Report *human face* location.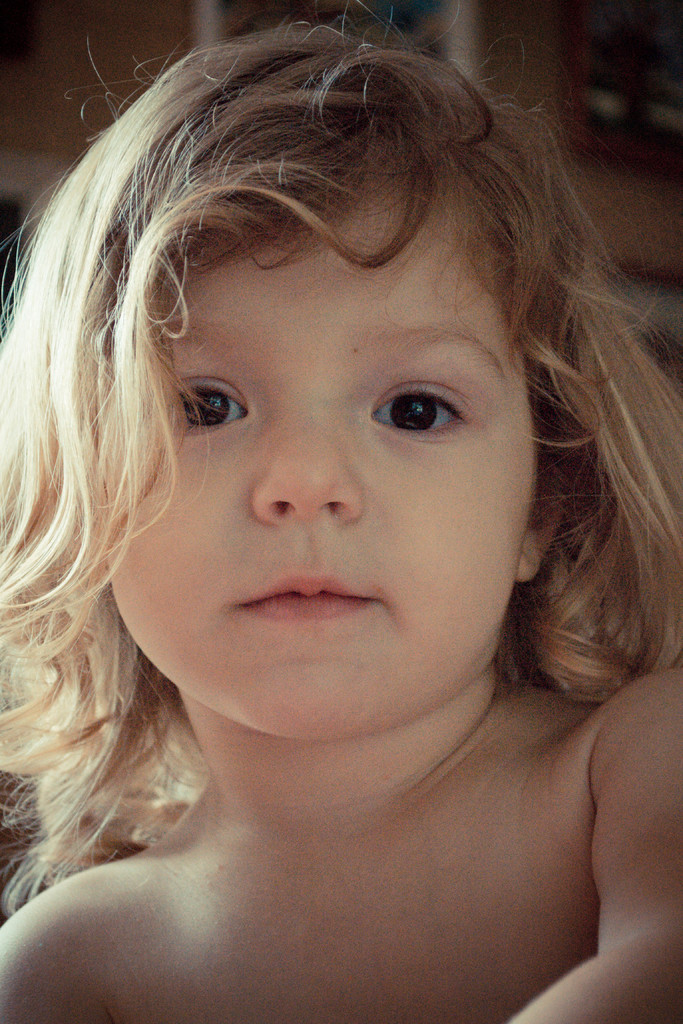
Report: BBox(110, 146, 539, 740).
